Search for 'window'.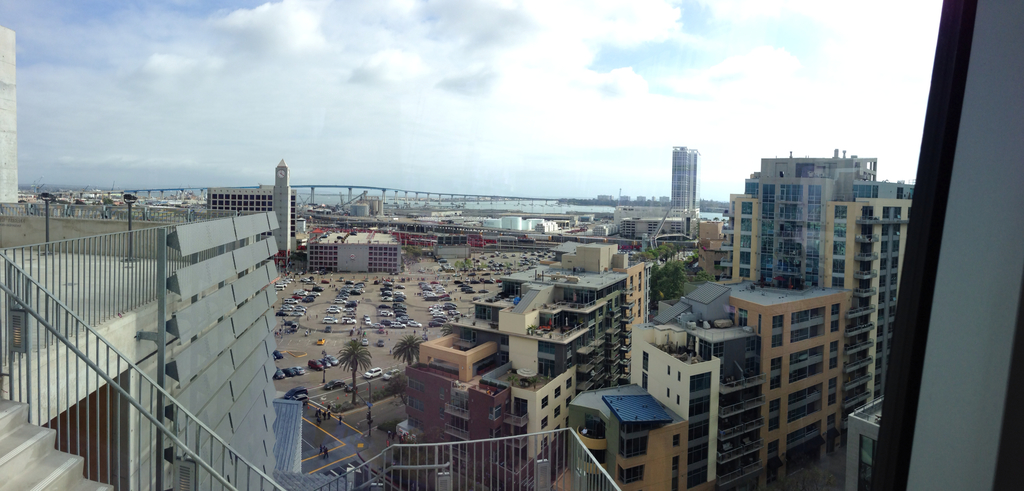
Found at box(879, 306, 885, 319).
